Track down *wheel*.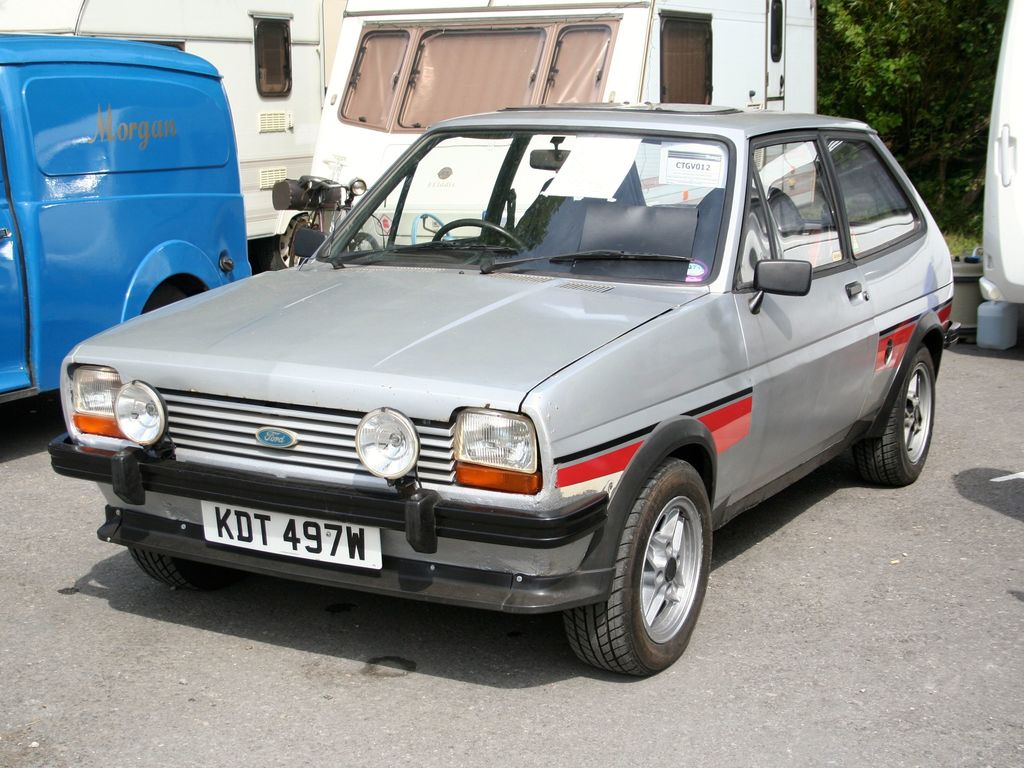
Tracked to box(145, 274, 209, 316).
